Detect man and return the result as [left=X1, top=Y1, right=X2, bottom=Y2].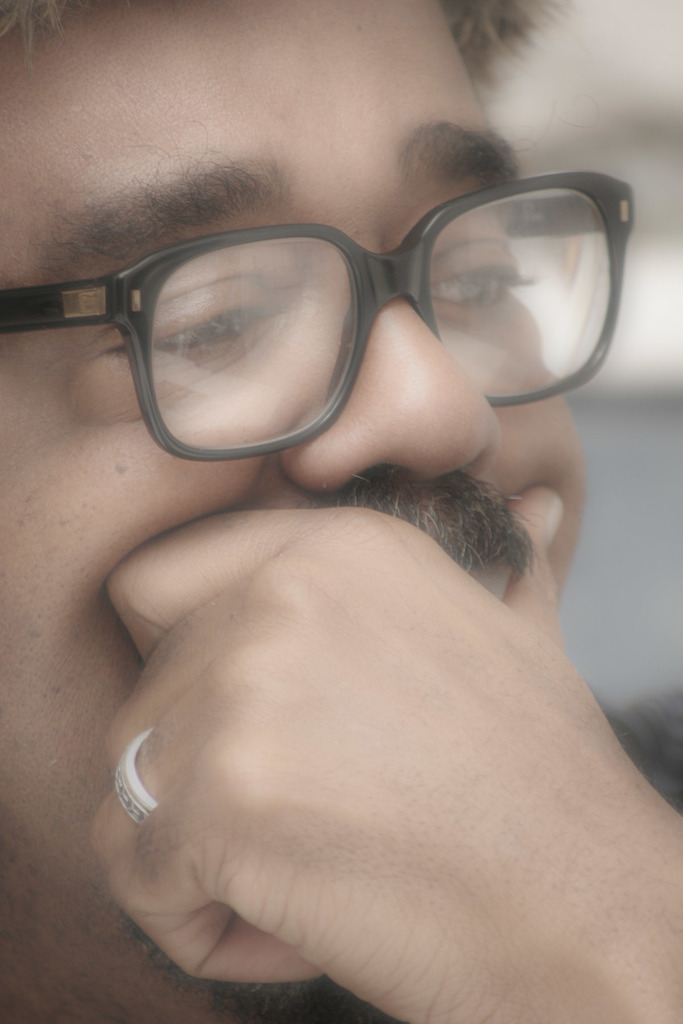
[left=0, top=0, right=682, bottom=1023].
